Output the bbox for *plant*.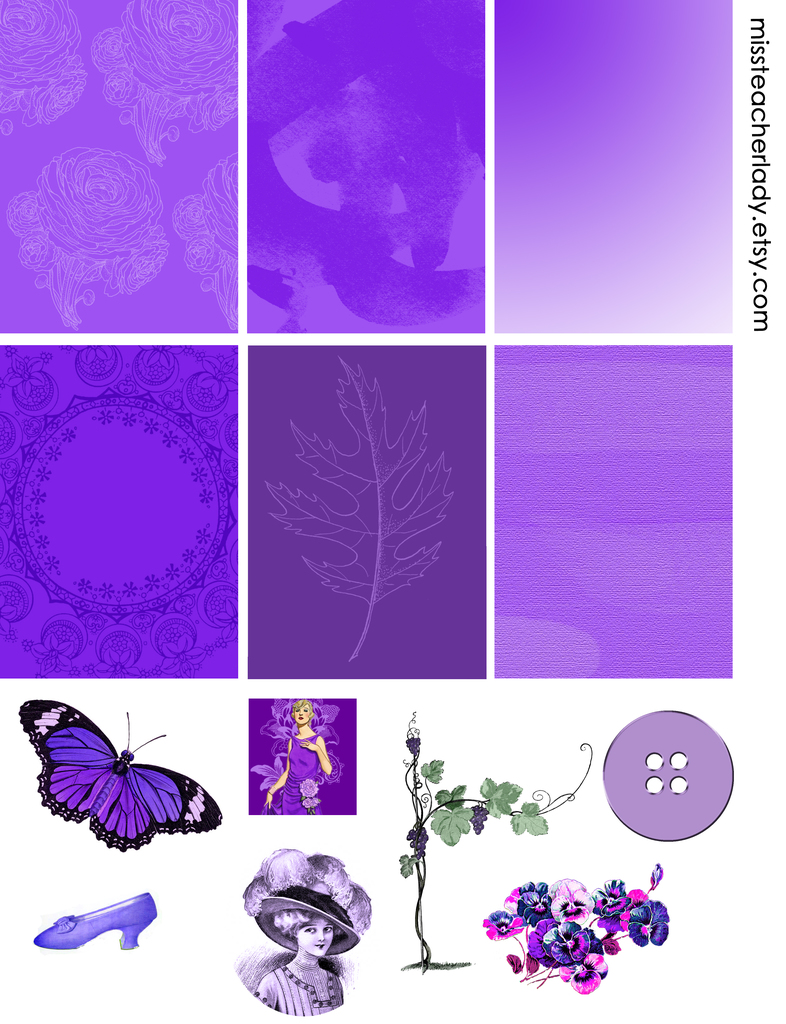
detection(397, 709, 596, 970).
